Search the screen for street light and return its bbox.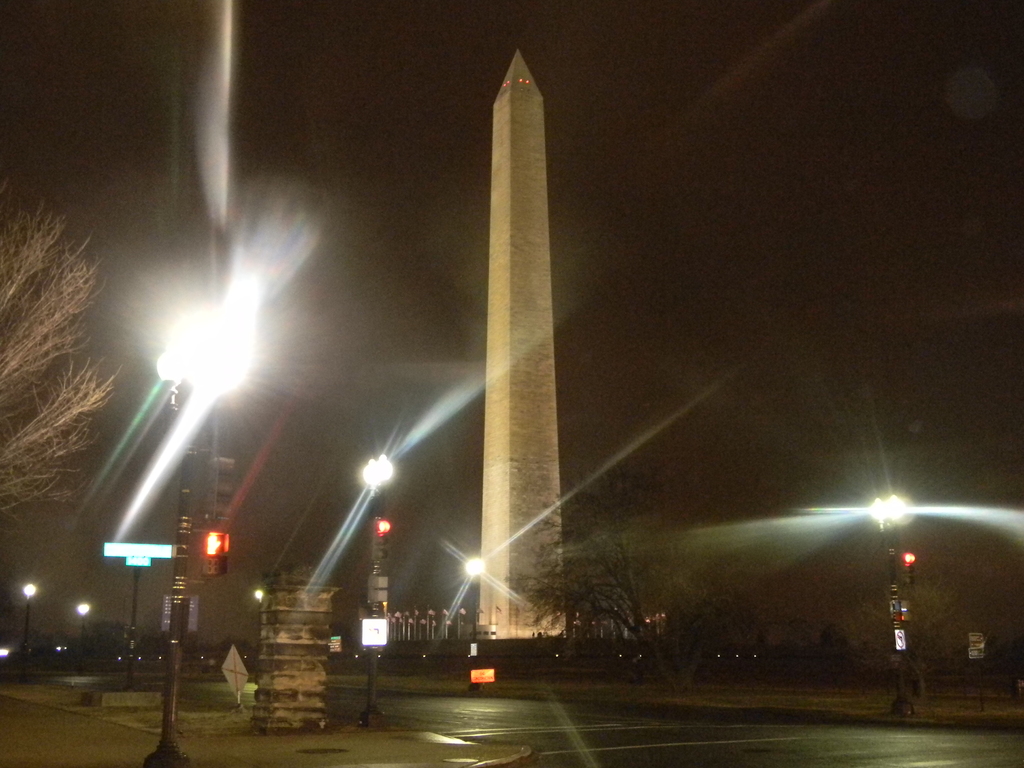
Found: left=78, top=597, right=89, bottom=678.
